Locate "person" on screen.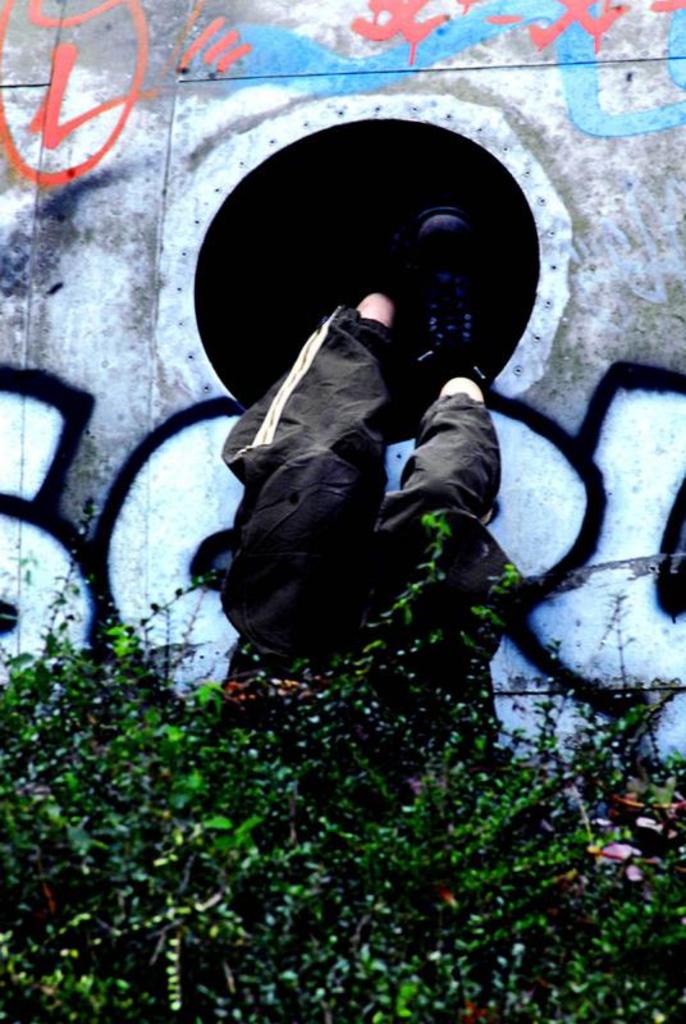
On screen at crop(175, 154, 562, 627).
